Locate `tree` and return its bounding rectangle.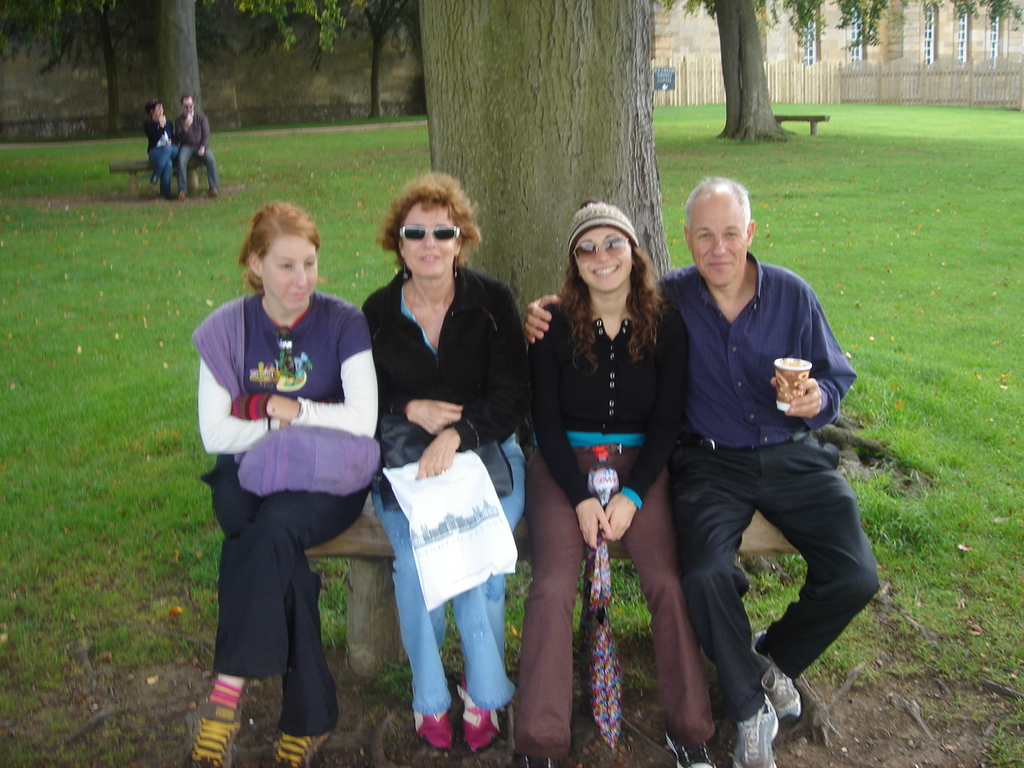
{"left": 662, "top": 0, "right": 1023, "bottom": 138}.
